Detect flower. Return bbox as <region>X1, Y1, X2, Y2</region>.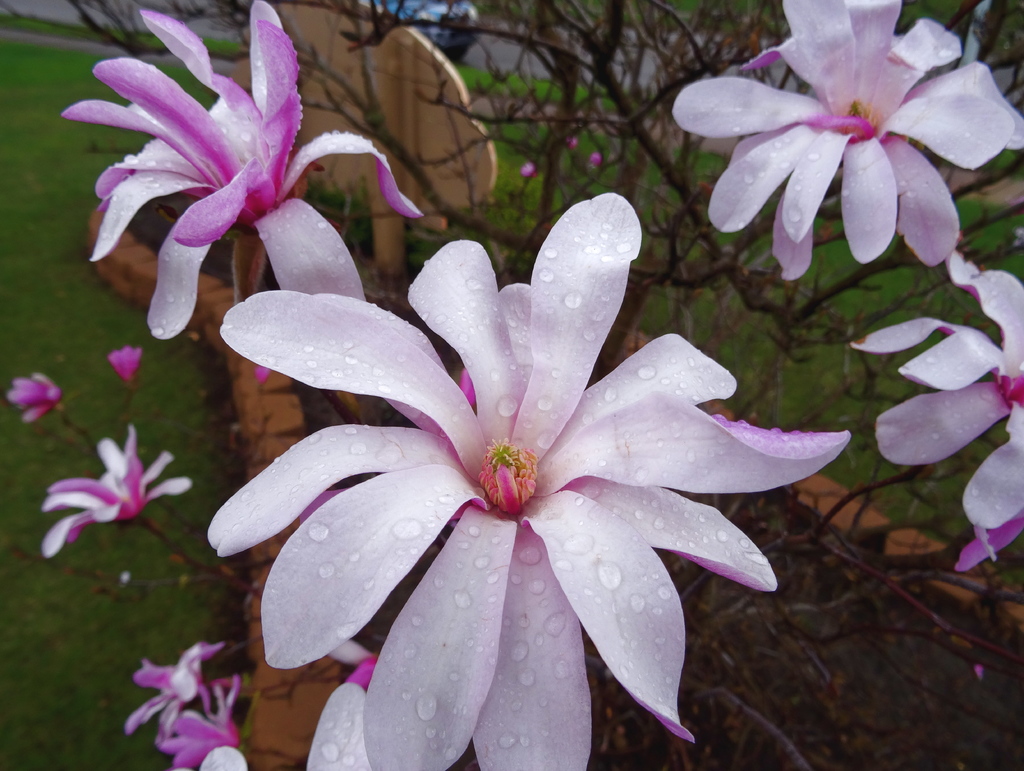
<region>301, 635, 390, 770</region>.
